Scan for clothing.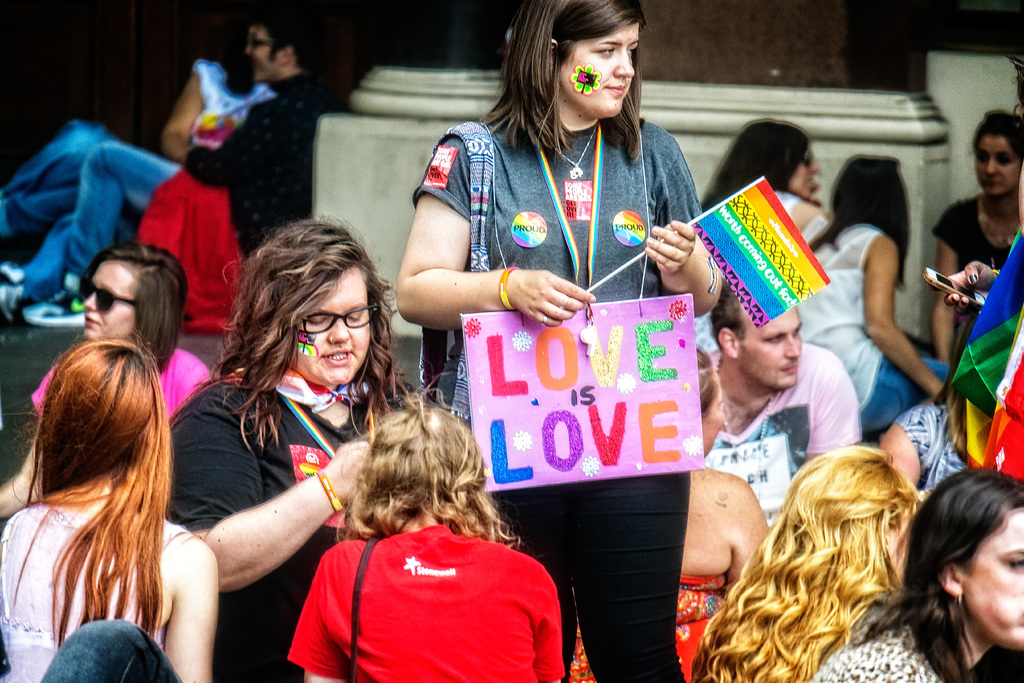
Scan result: rect(935, 194, 1020, 308).
